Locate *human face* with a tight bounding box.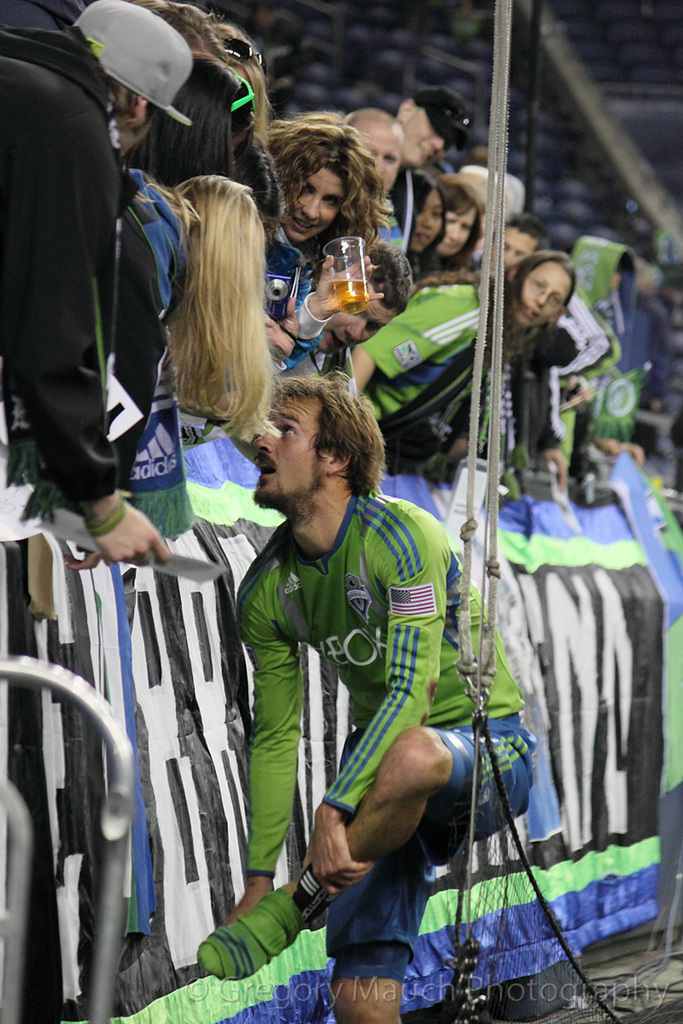
280:169:342:248.
